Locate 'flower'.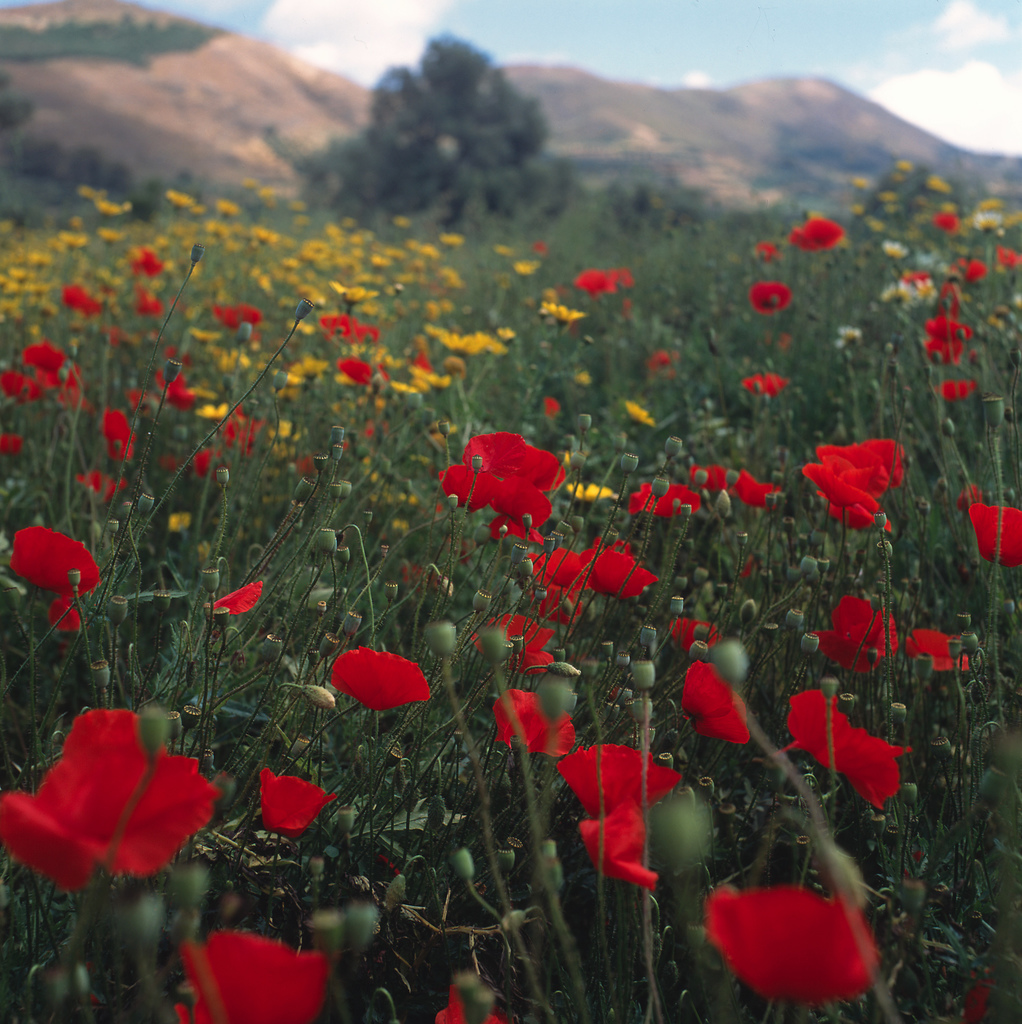
Bounding box: (664, 615, 729, 657).
